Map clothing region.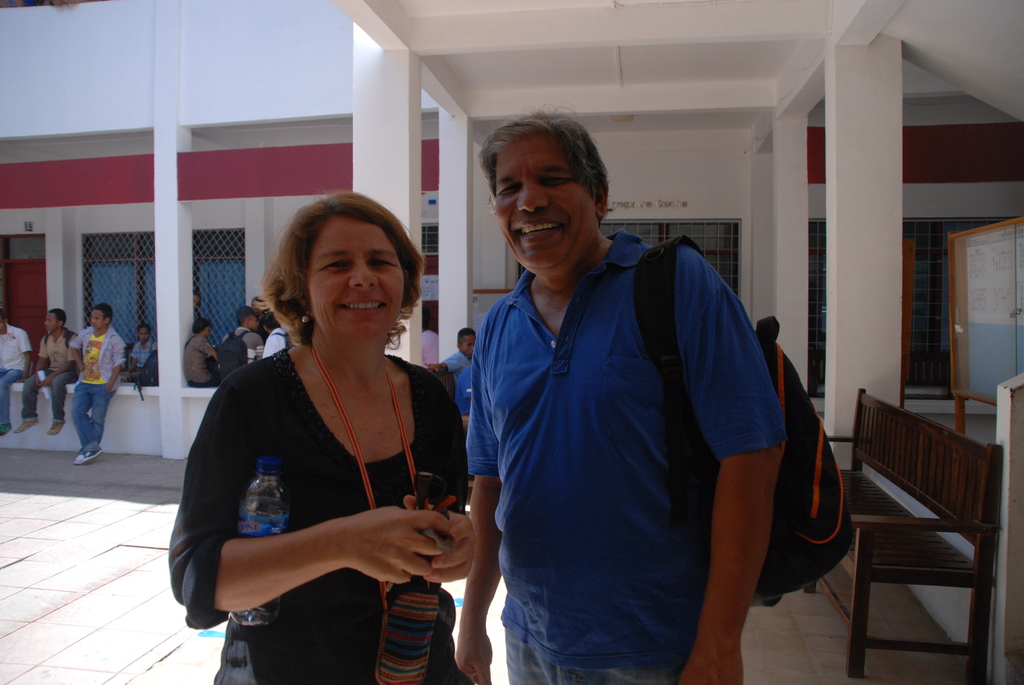
Mapped to [left=459, top=202, right=829, bottom=684].
